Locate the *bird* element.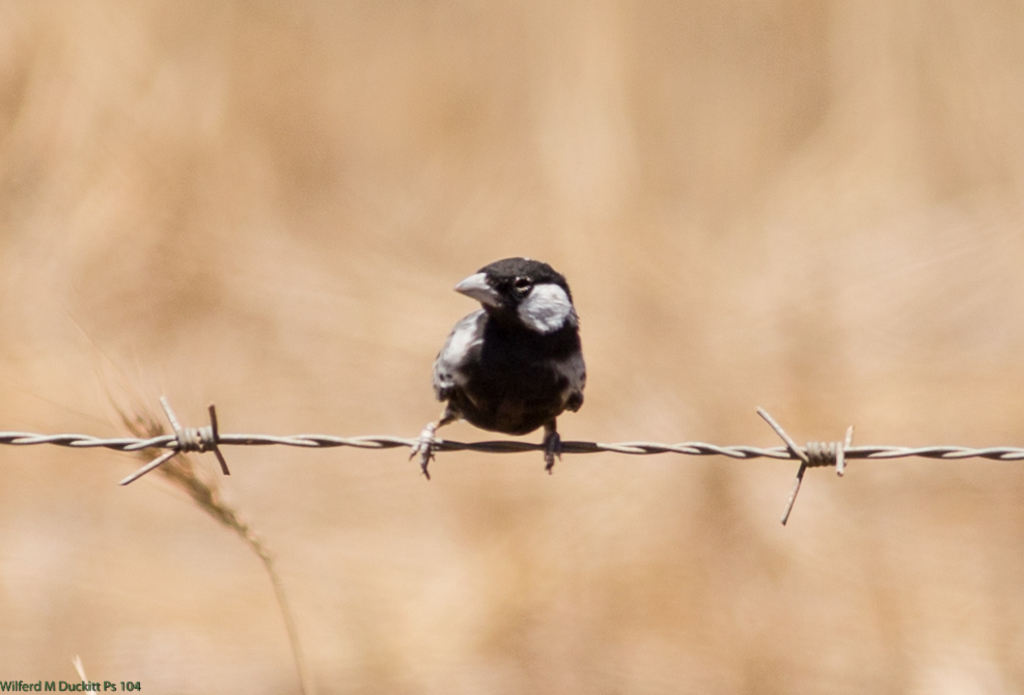
Element bbox: Rect(403, 257, 604, 463).
